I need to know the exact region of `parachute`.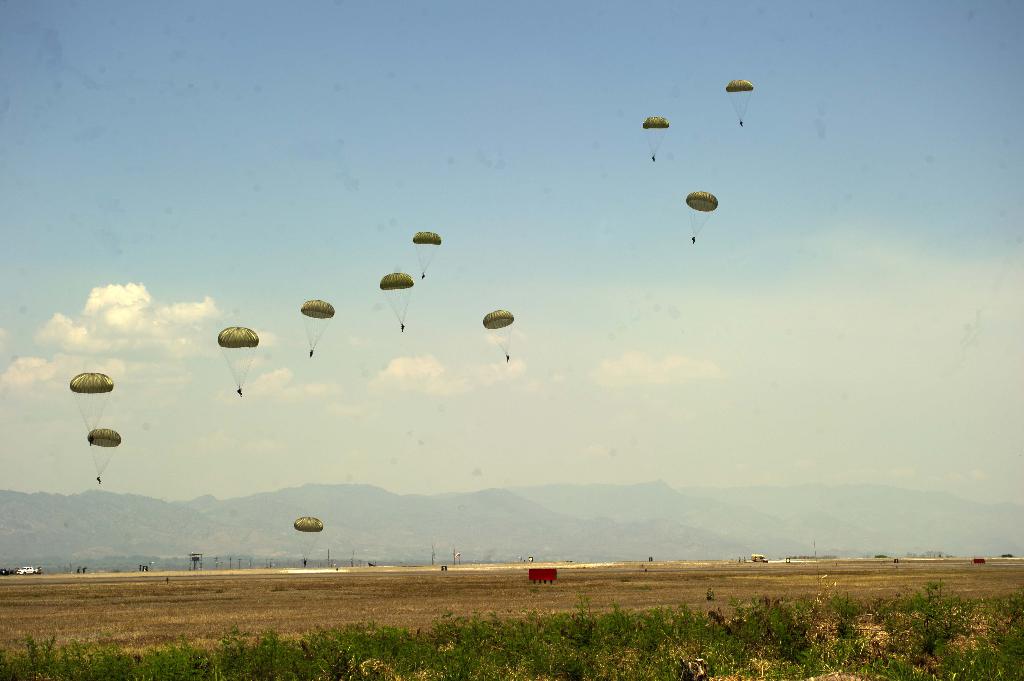
Region: locate(413, 232, 445, 282).
